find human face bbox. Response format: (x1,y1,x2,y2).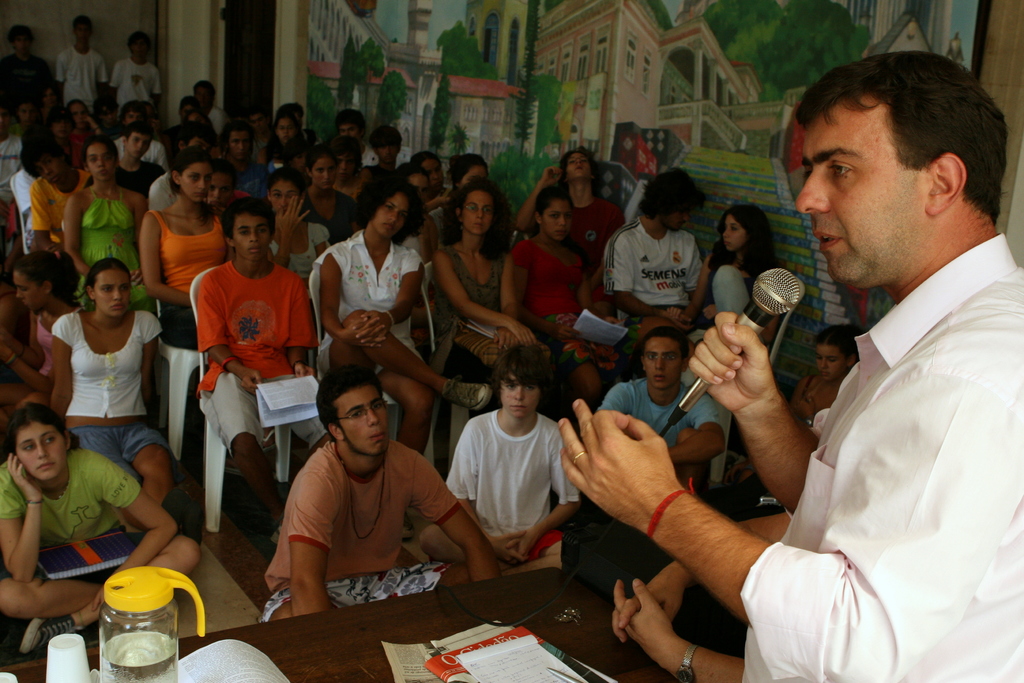
(374,132,401,167).
